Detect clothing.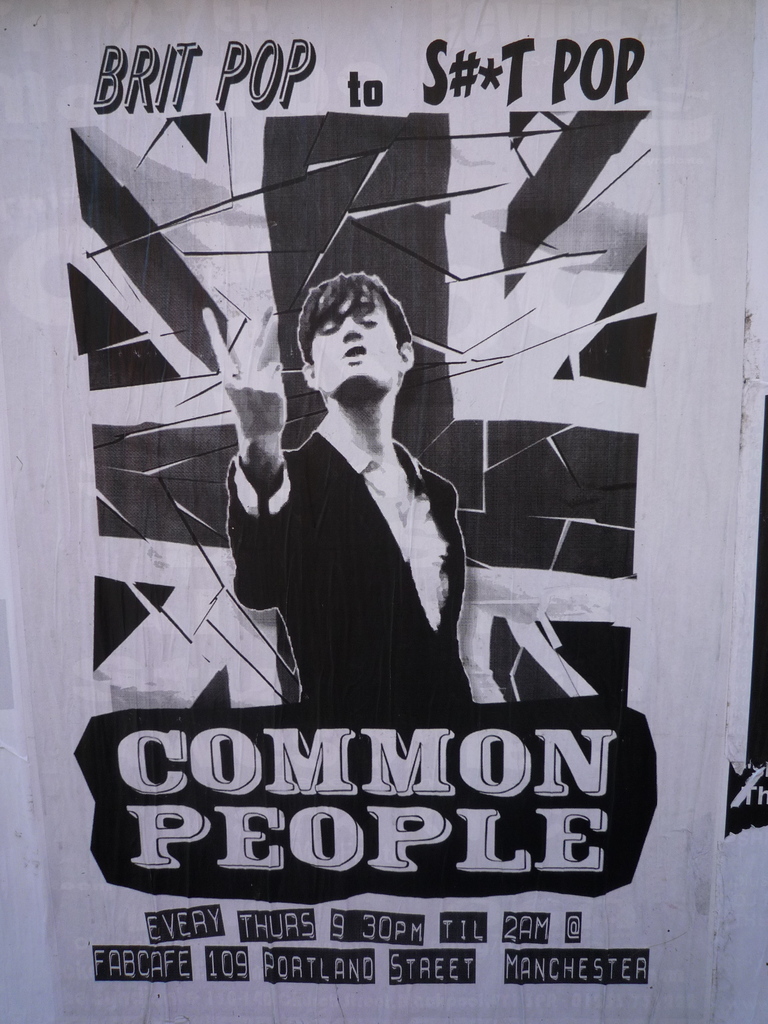
Detected at select_region(223, 424, 479, 709).
